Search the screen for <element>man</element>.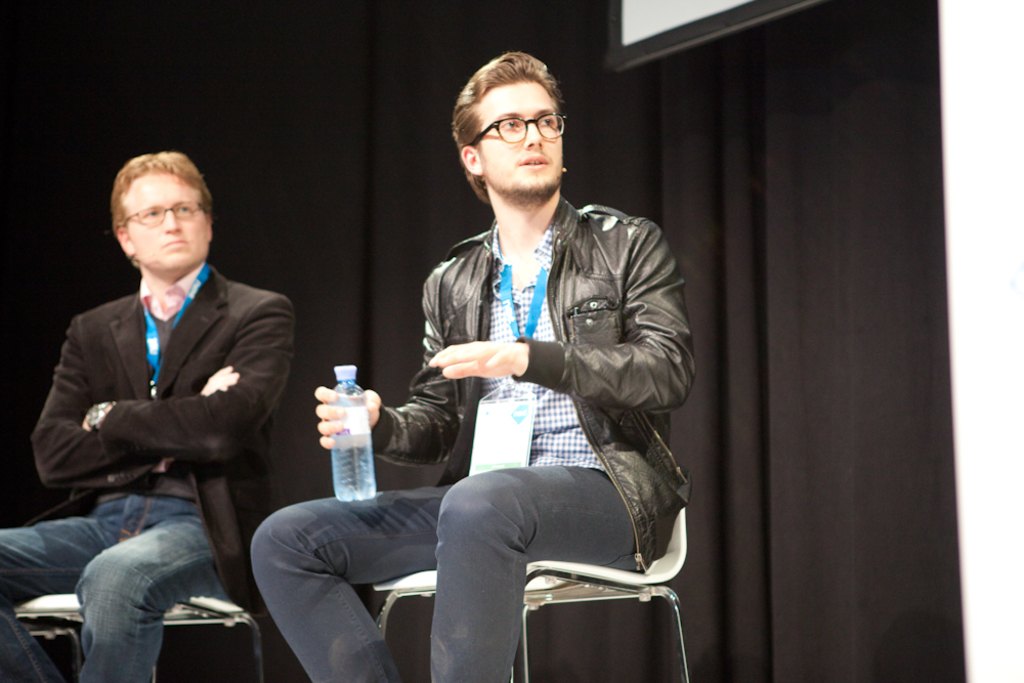
Found at pyautogui.locateOnScreen(24, 148, 291, 663).
